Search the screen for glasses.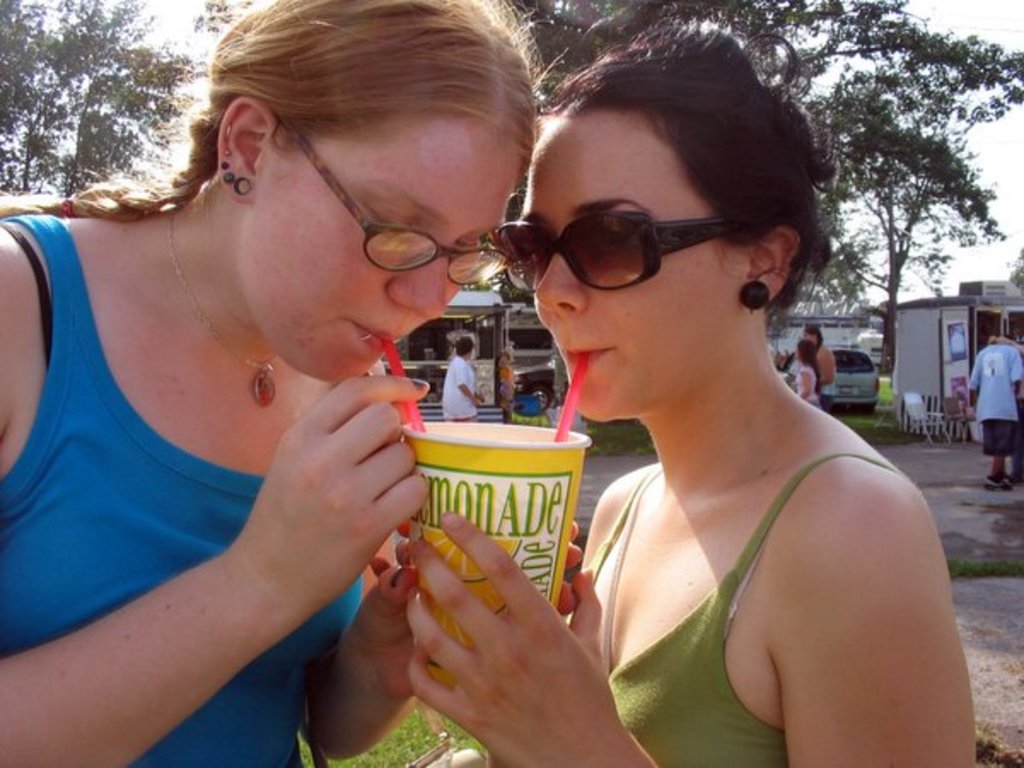
Found at detection(273, 106, 519, 288).
